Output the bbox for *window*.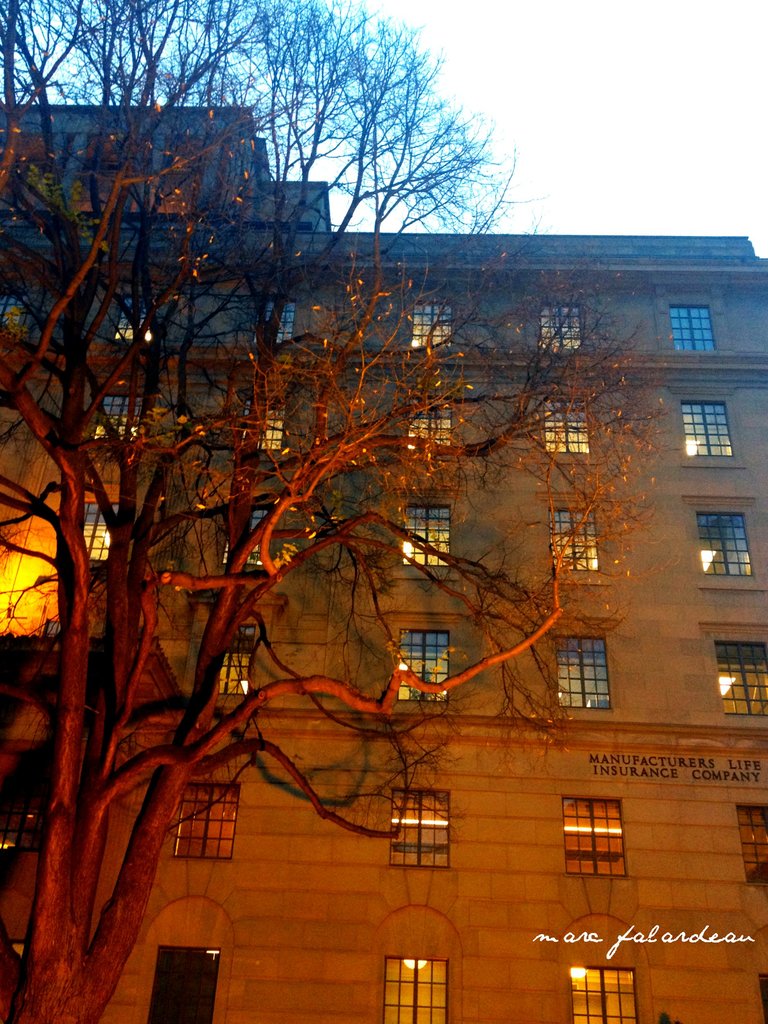
(577, 970, 639, 1023).
